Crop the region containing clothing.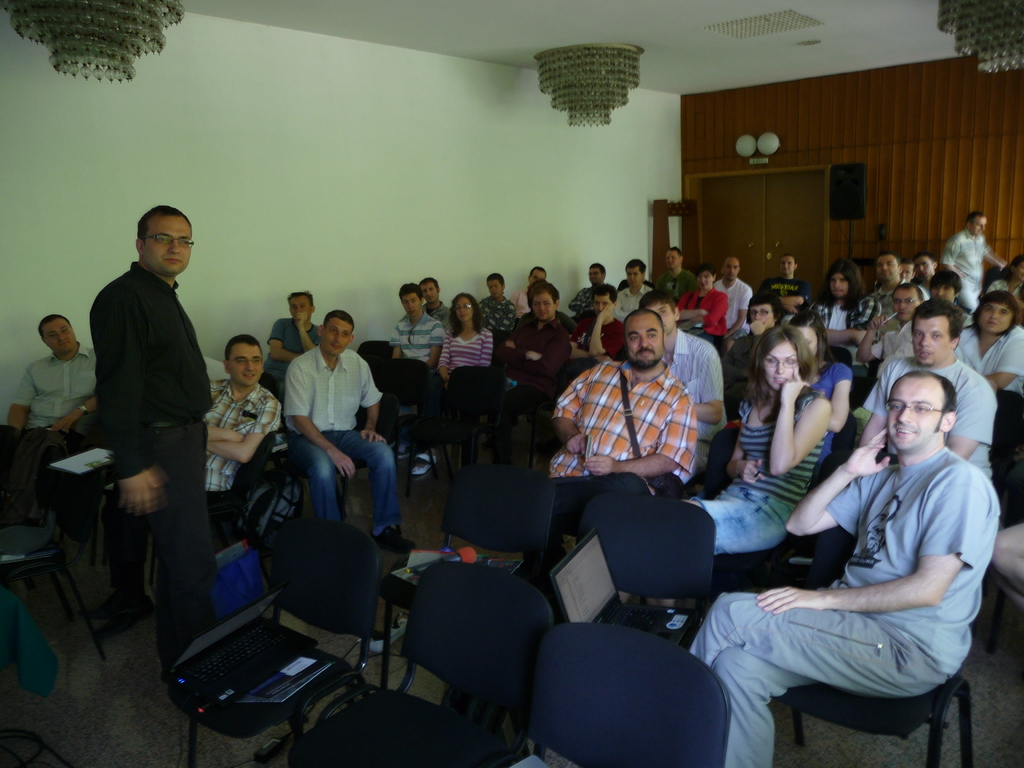
Crop region: left=442, top=322, right=488, bottom=385.
